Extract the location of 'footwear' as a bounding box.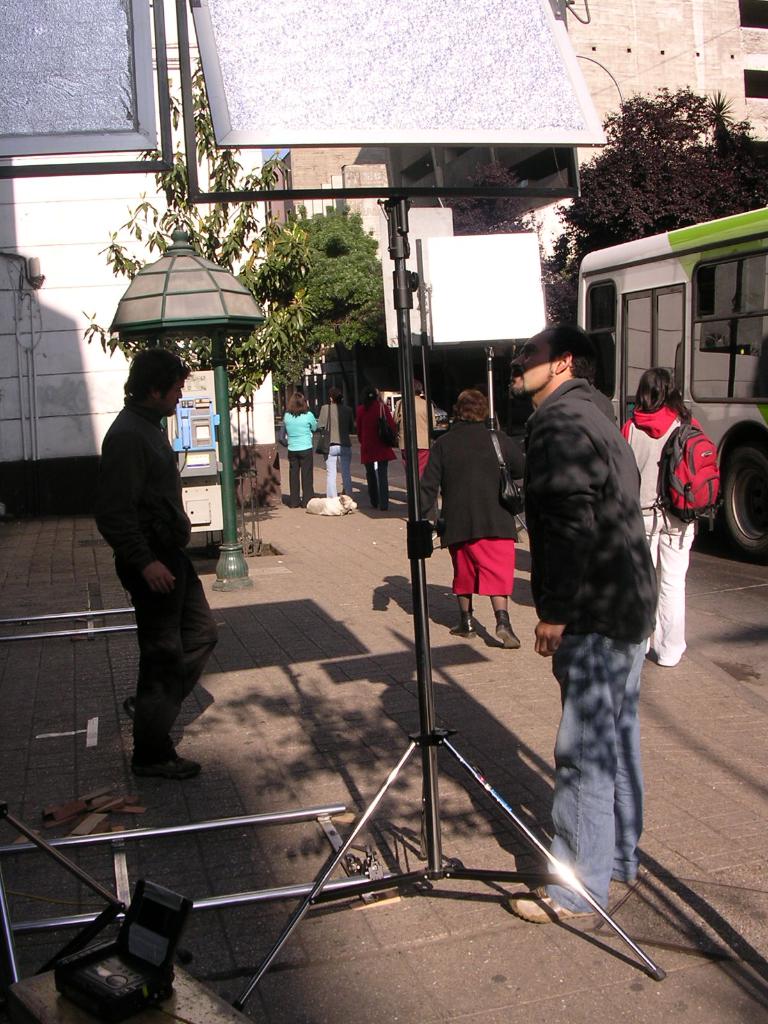
pyautogui.locateOnScreen(382, 508, 385, 509).
